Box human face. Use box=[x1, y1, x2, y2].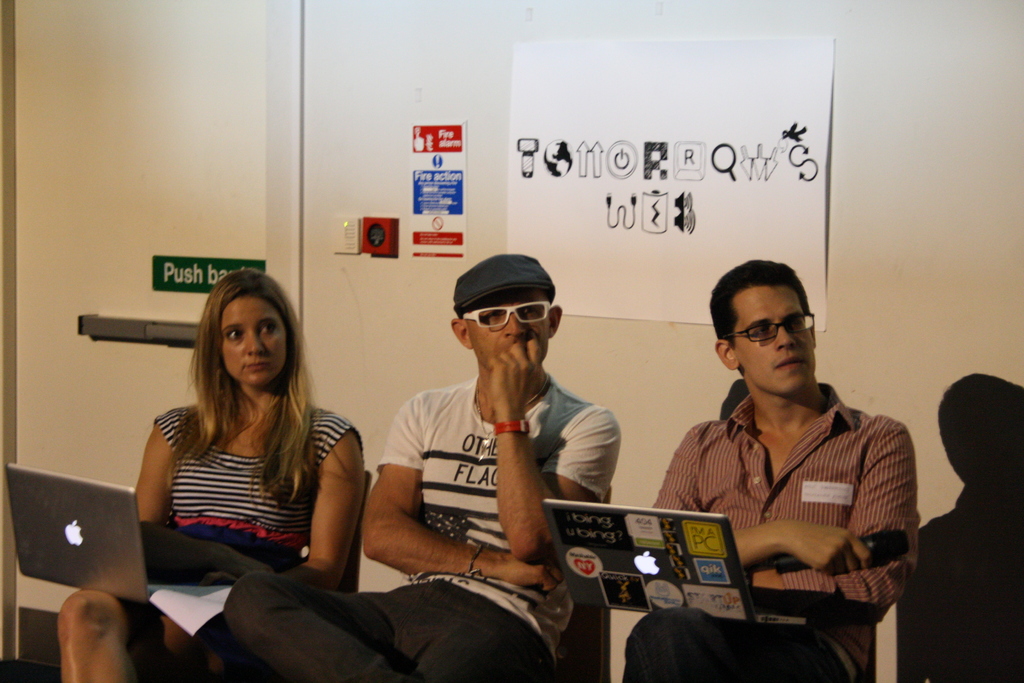
box=[473, 299, 552, 365].
